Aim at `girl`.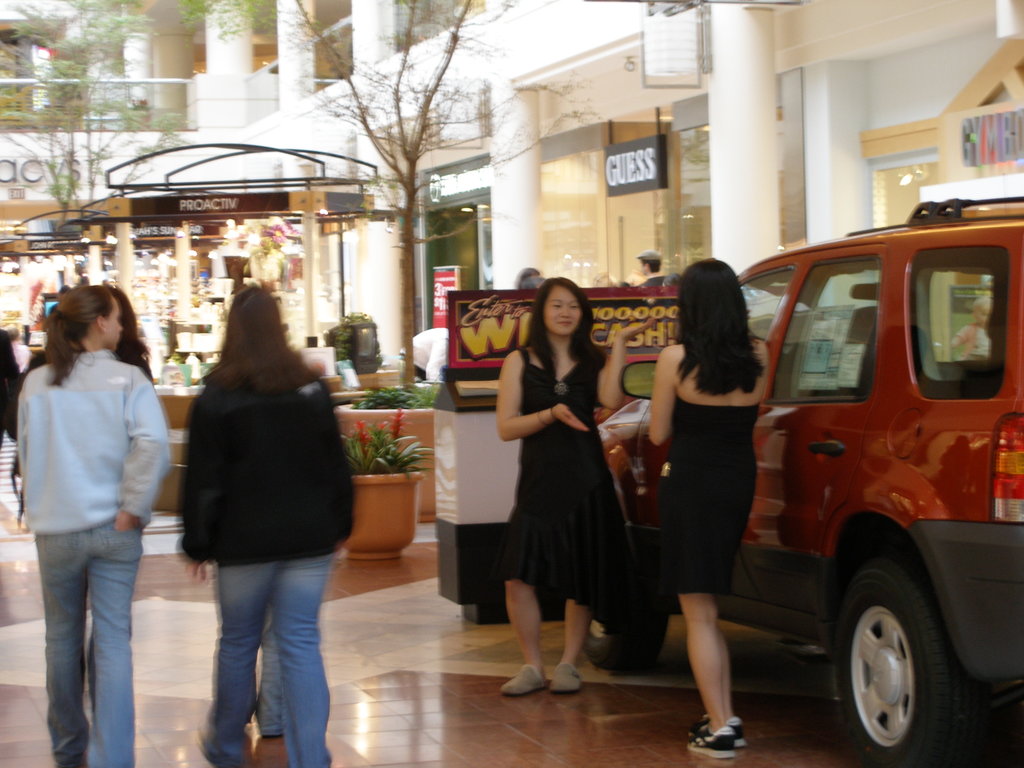
Aimed at box=[179, 283, 355, 767].
